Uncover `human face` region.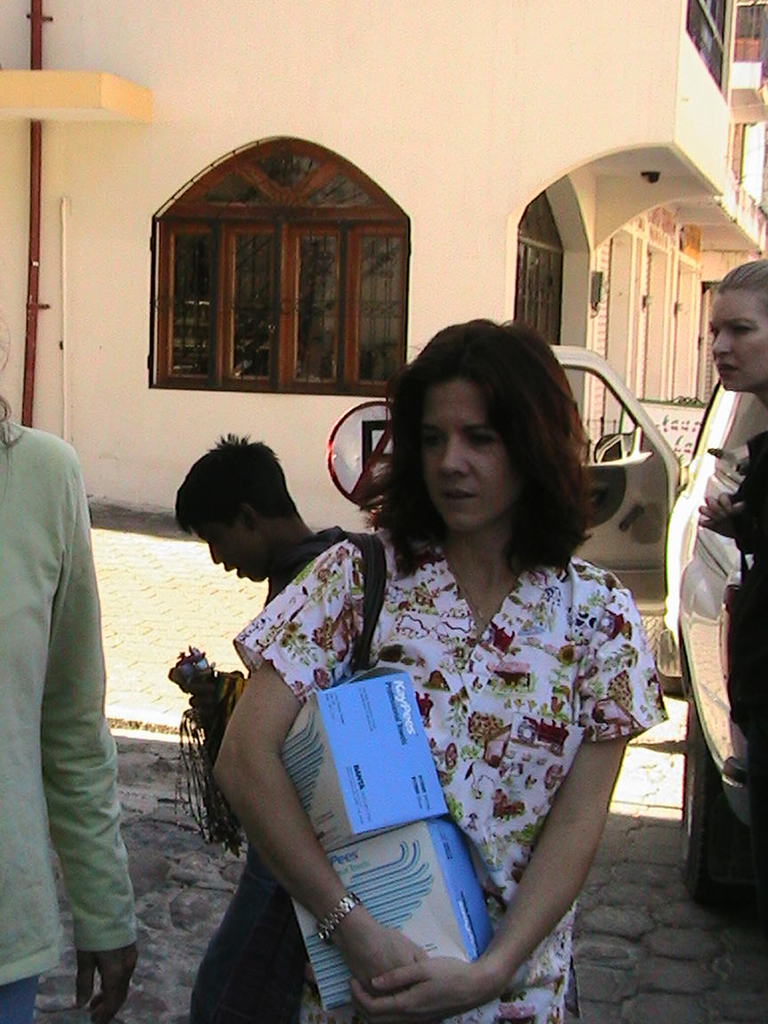
Uncovered: bbox=(194, 519, 268, 580).
